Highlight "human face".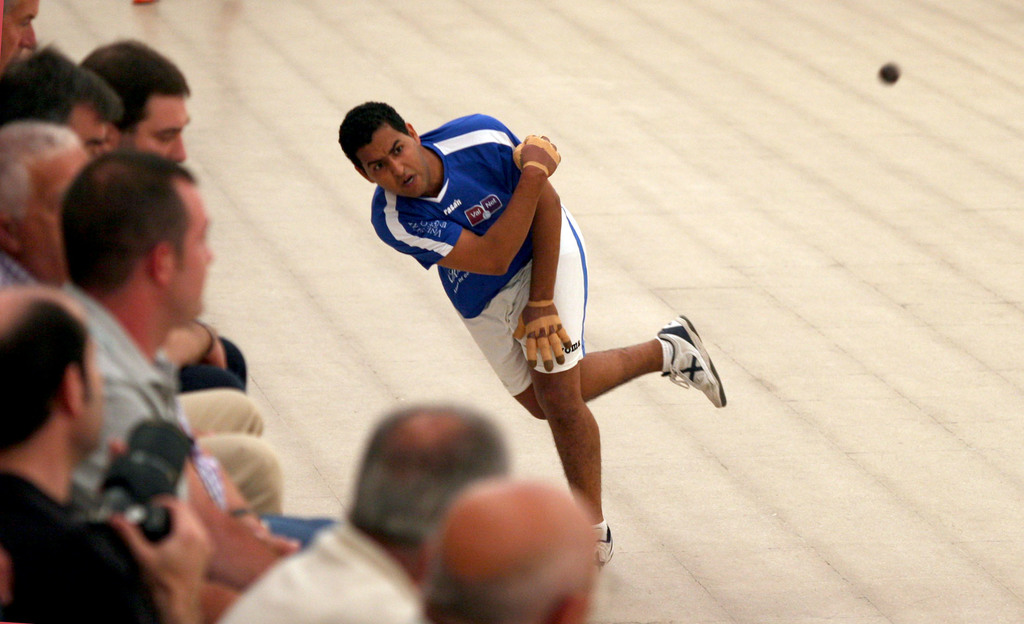
Highlighted region: left=17, top=145, right=91, bottom=282.
